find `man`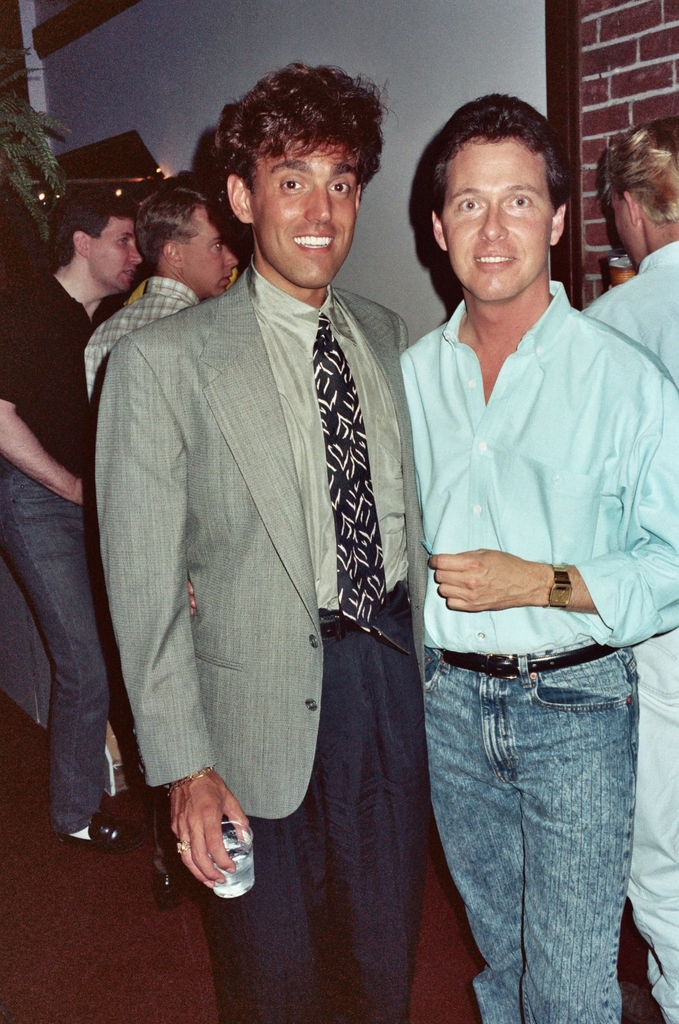
bbox(86, 89, 477, 971)
